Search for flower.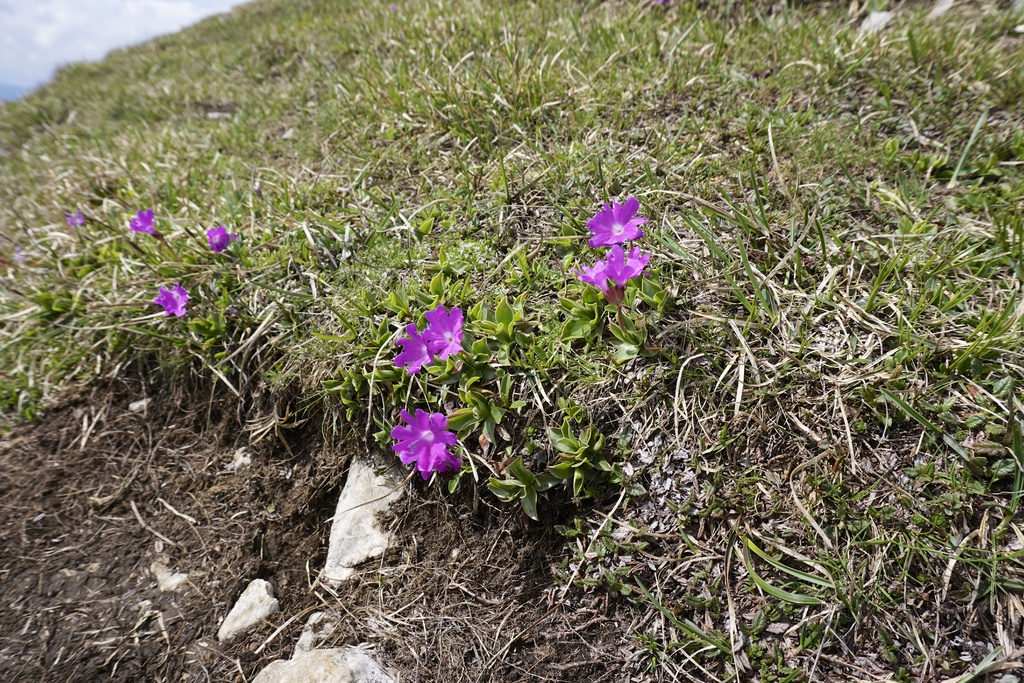
Found at l=579, t=258, r=611, b=286.
